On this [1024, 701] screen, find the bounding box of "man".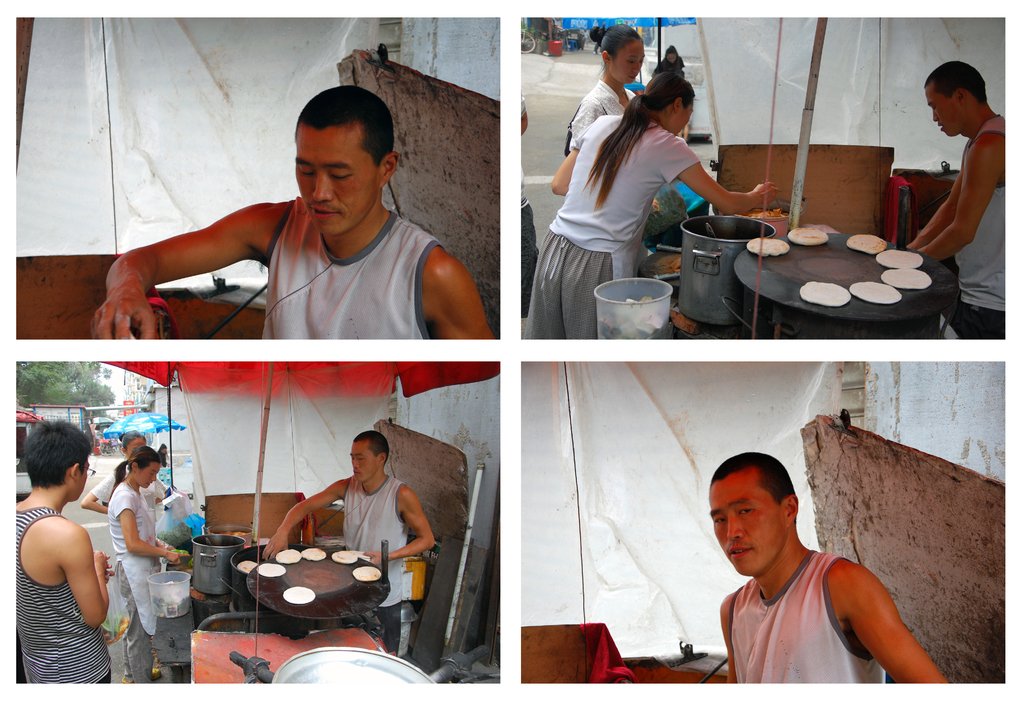
Bounding box: [left=264, top=433, right=433, bottom=659].
